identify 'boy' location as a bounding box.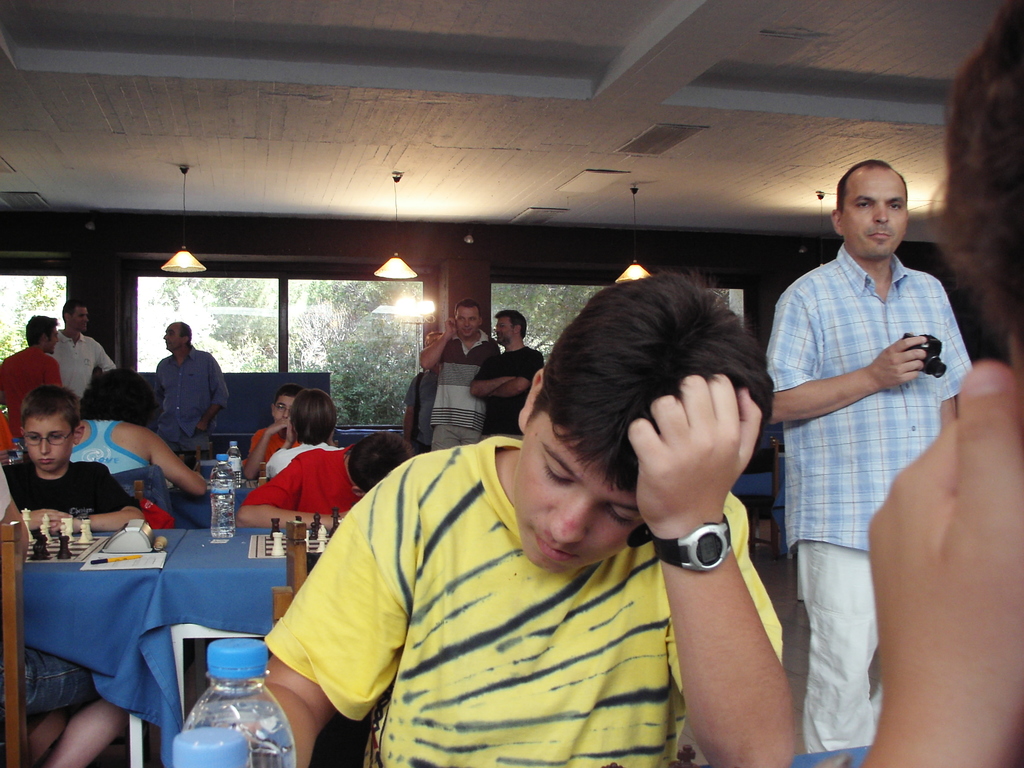
{"left": 301, "top": 280, "right": 770, "bottom": 748}.
